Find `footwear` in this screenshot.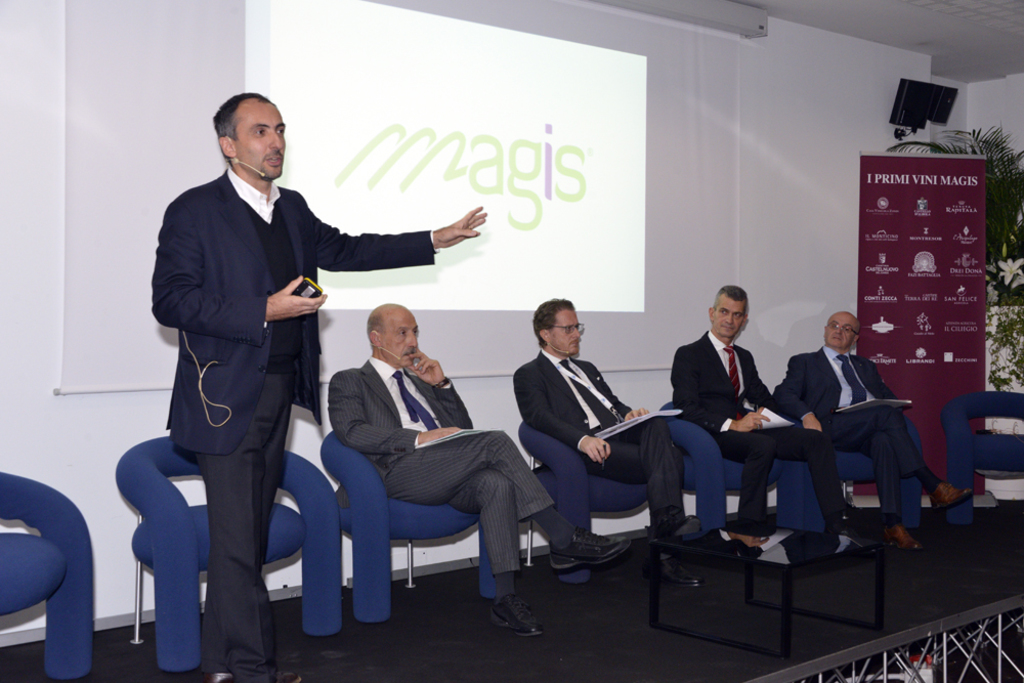
The bounding box for `footwear` is <region>646, 512, 713, 539</region>.
